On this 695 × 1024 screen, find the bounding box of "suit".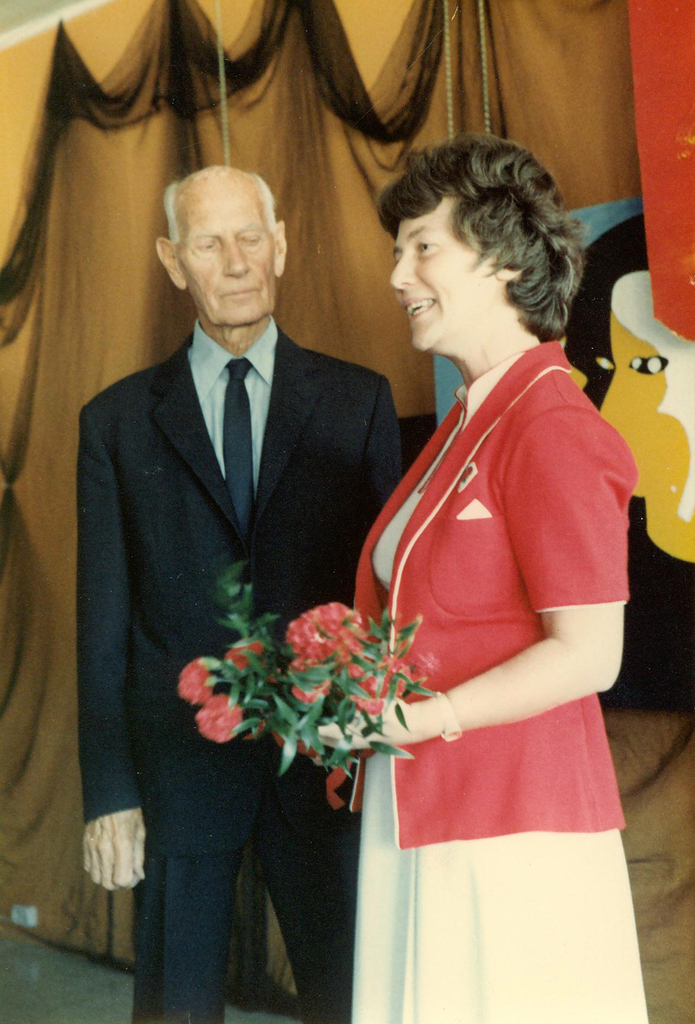
Bounding box: x1=83, y1=316, x2=408, y2=1023.
